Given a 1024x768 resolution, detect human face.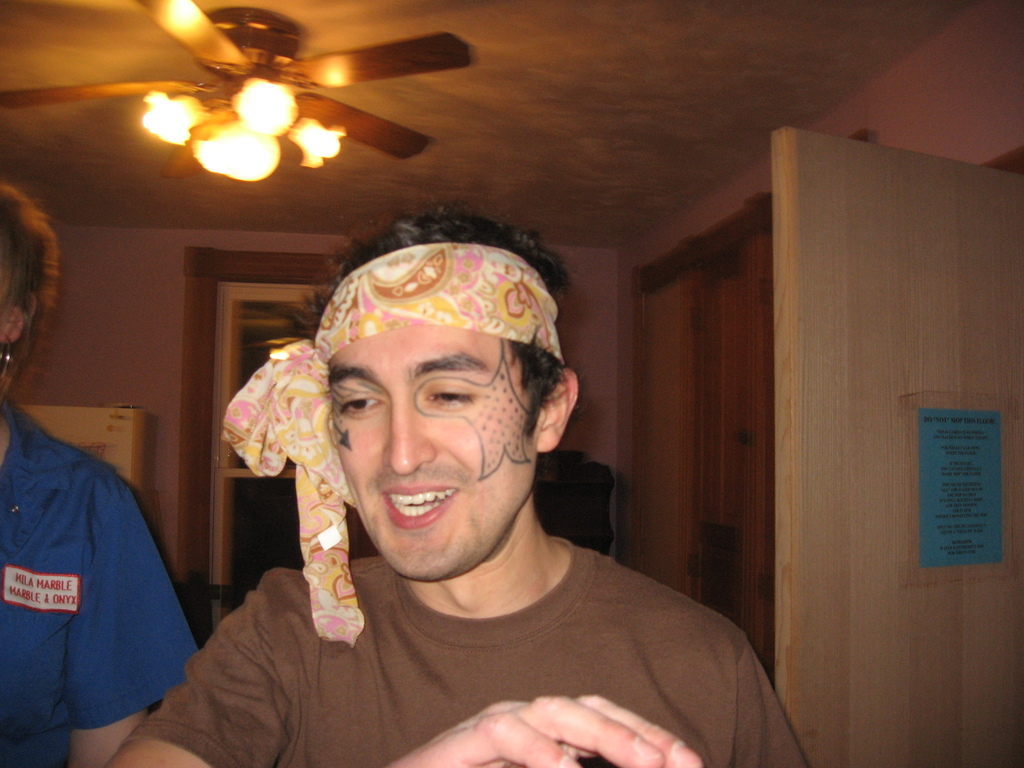
(x1=330, y1=319, x2=538, y2=576).
